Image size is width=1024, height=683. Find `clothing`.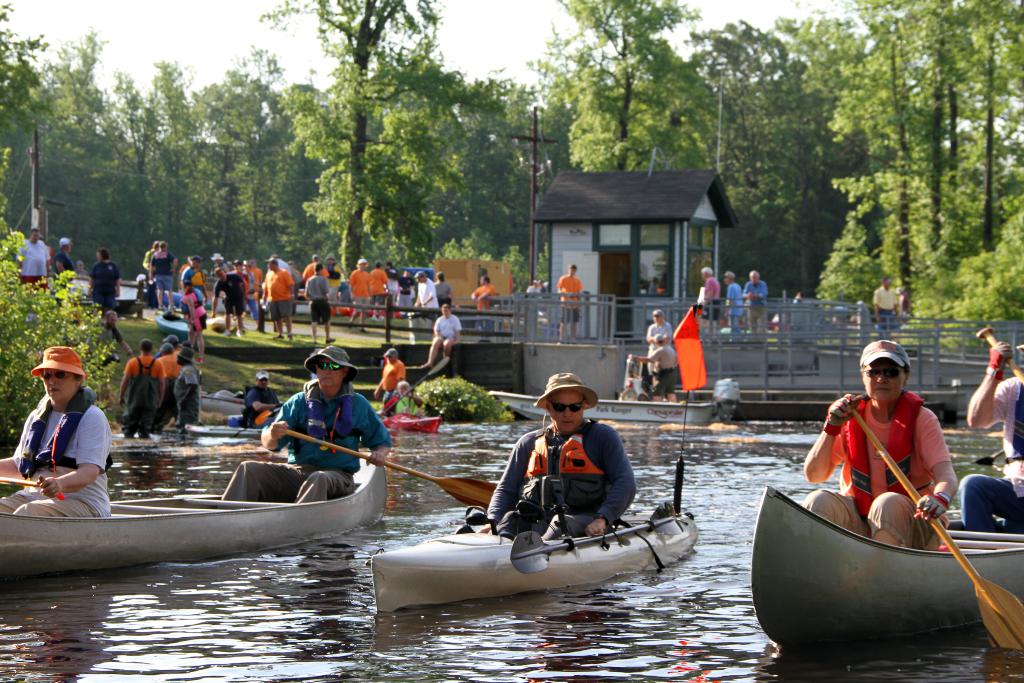
[701, 276, 717, 315].
